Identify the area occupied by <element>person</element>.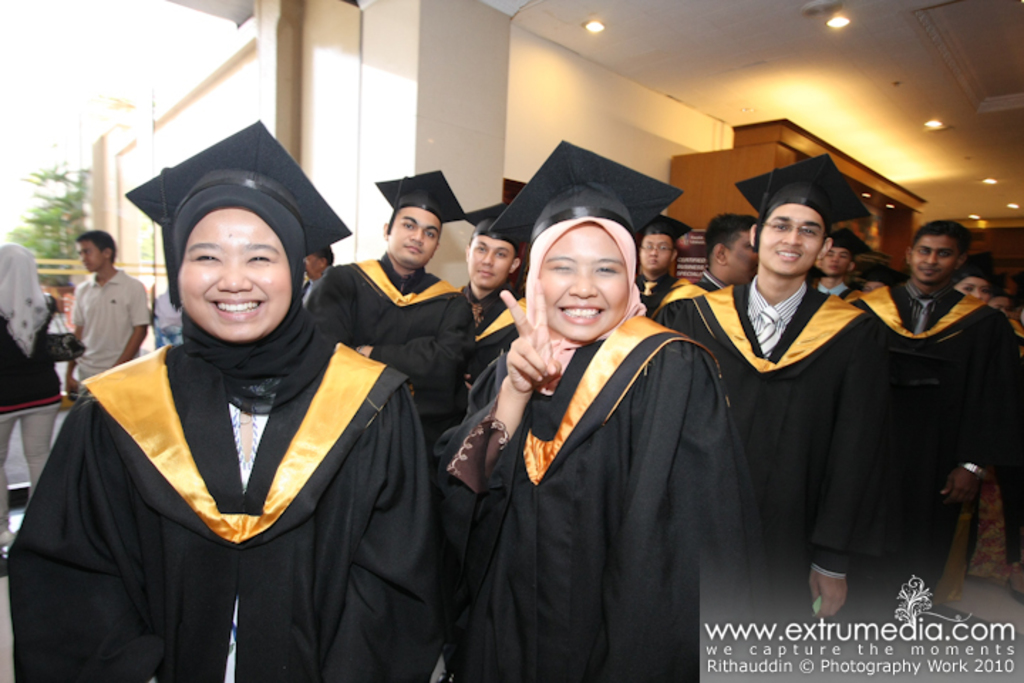
Area: [9, 125, 438, 682].
